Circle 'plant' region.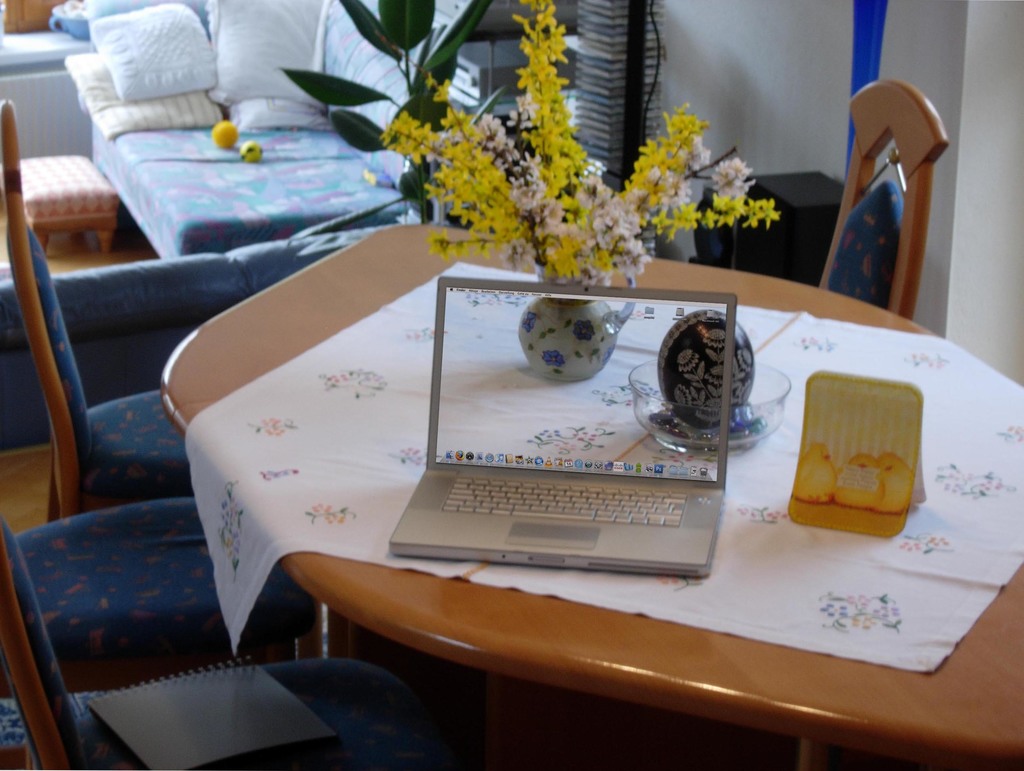
Region: pyautogui.locateOnScreen(280, 0, 518, 233).
